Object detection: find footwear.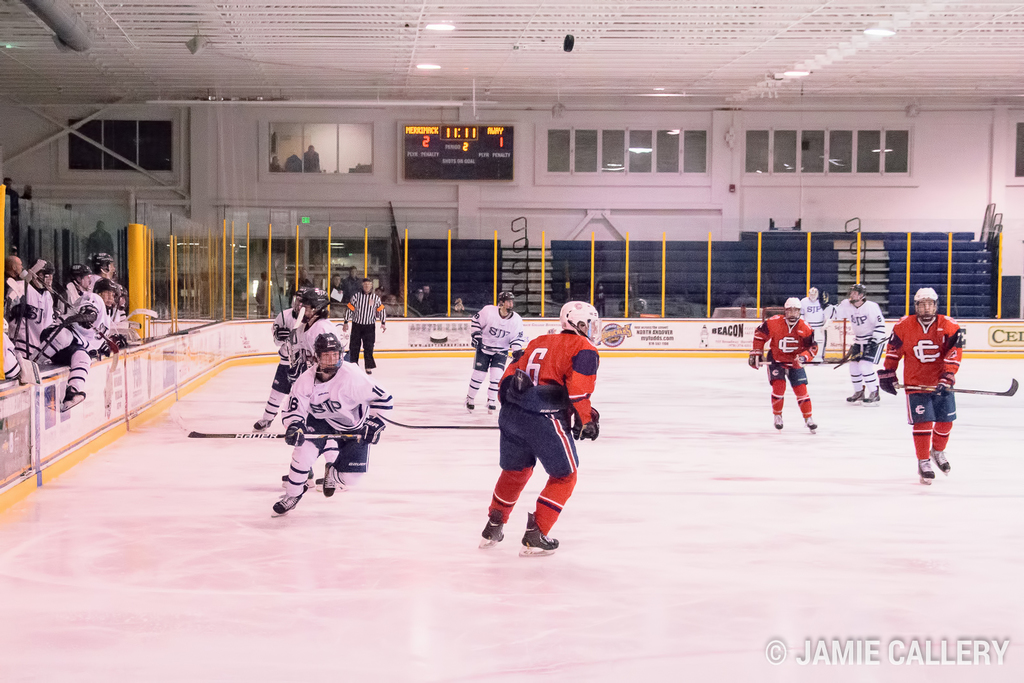
crop(486, 402, 499, 416).
